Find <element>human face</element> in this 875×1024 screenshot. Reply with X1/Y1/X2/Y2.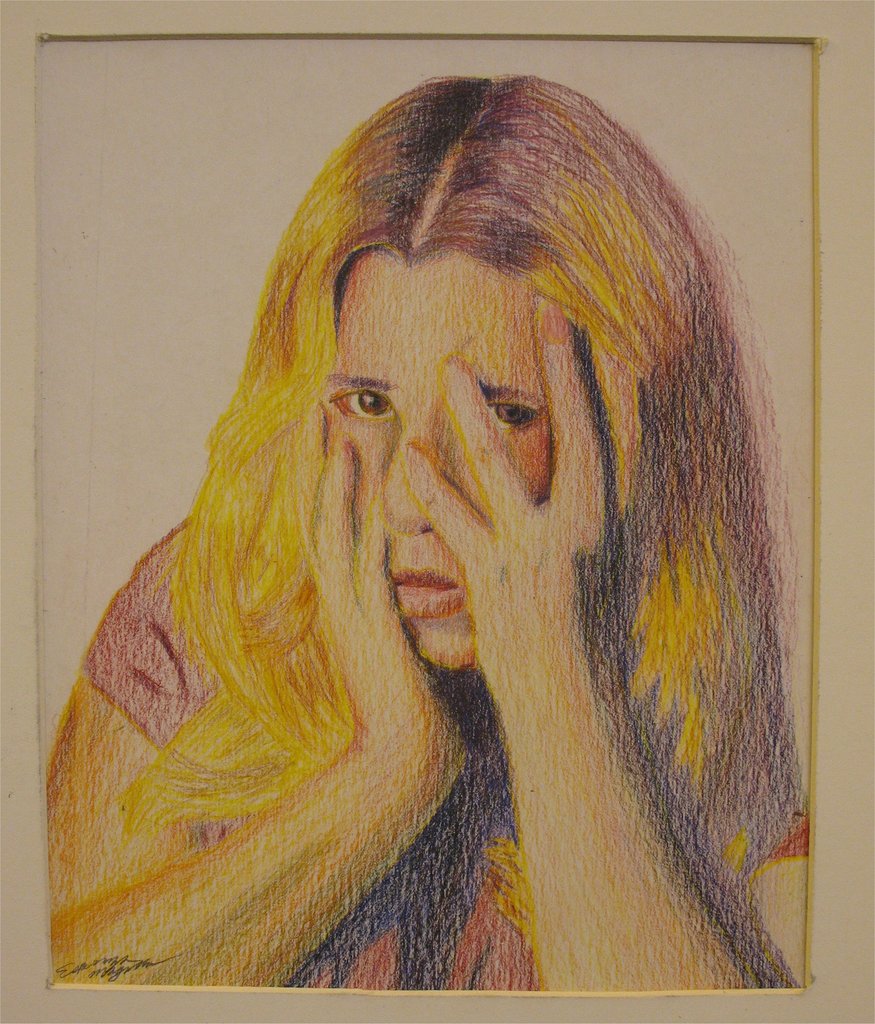
322/260/555/676.
